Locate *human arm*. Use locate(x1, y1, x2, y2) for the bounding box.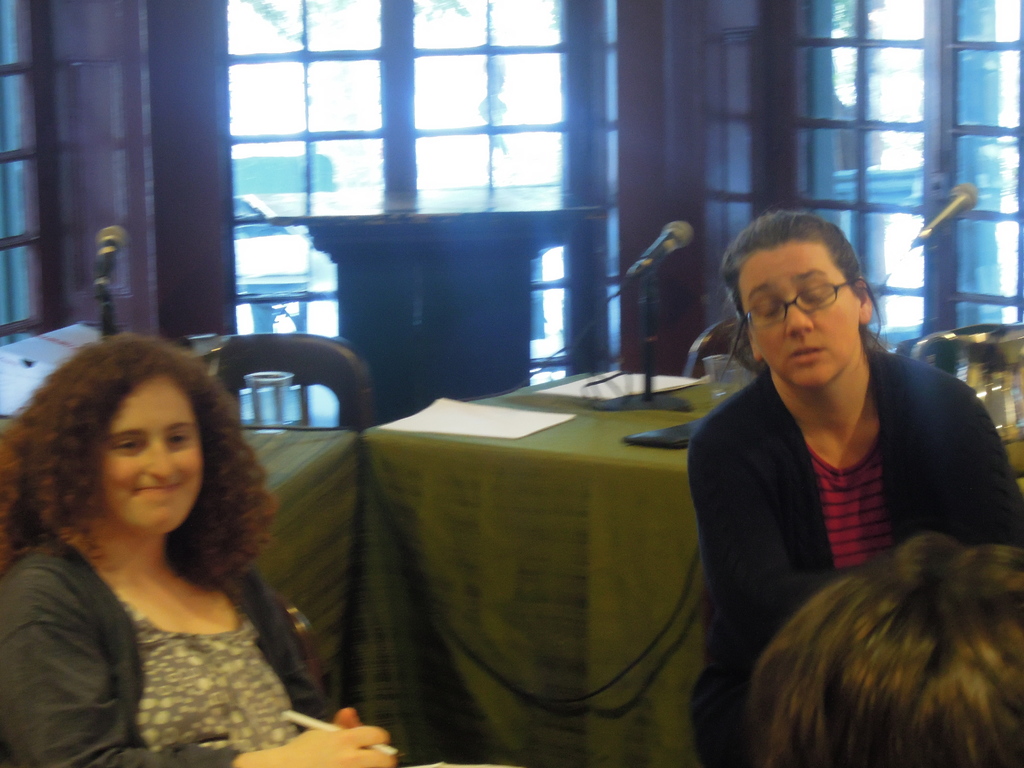
locate(918, 360, 1017, 547).
